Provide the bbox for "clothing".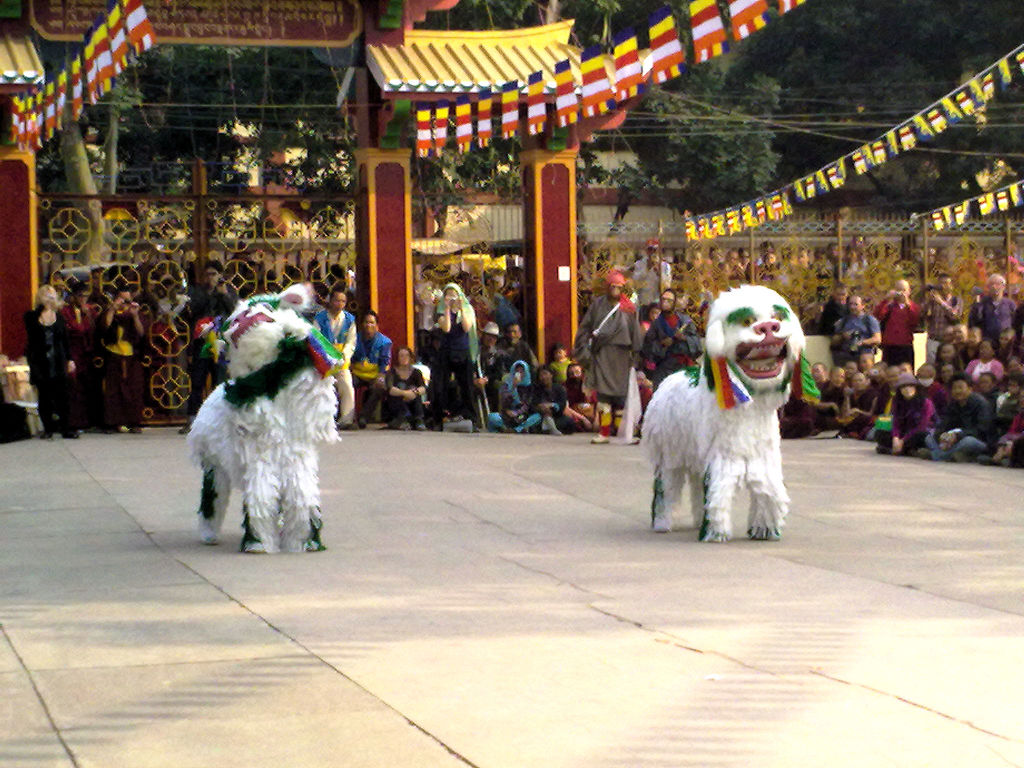
<region>471, 356, 559, 442</region>.
